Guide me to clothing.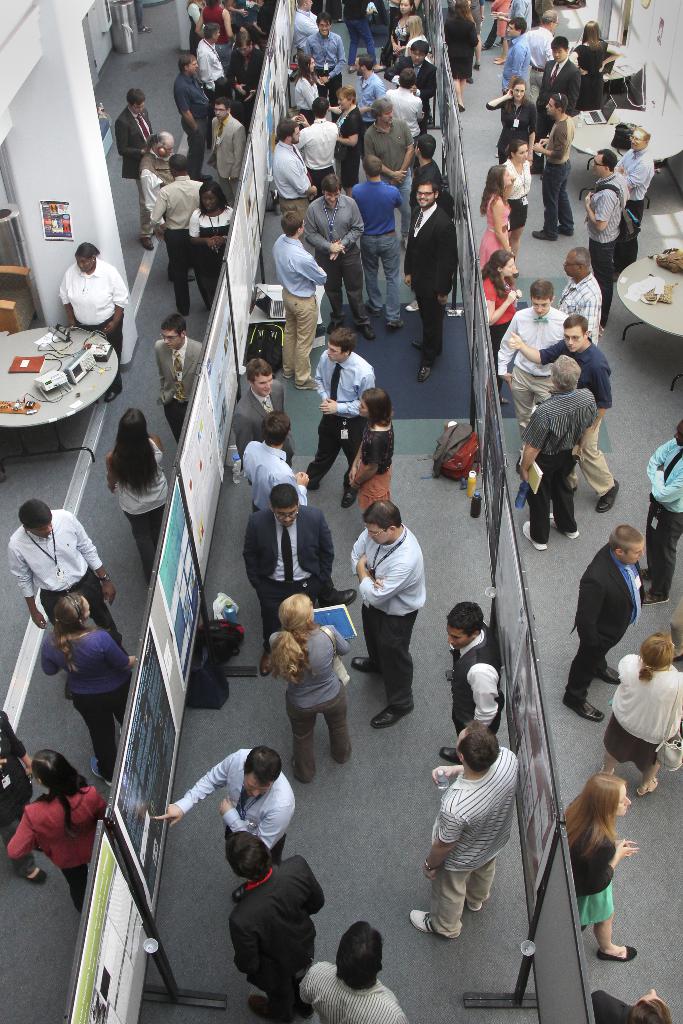
Guidance: x1=450 y1=620 x2=504 y2=742.
